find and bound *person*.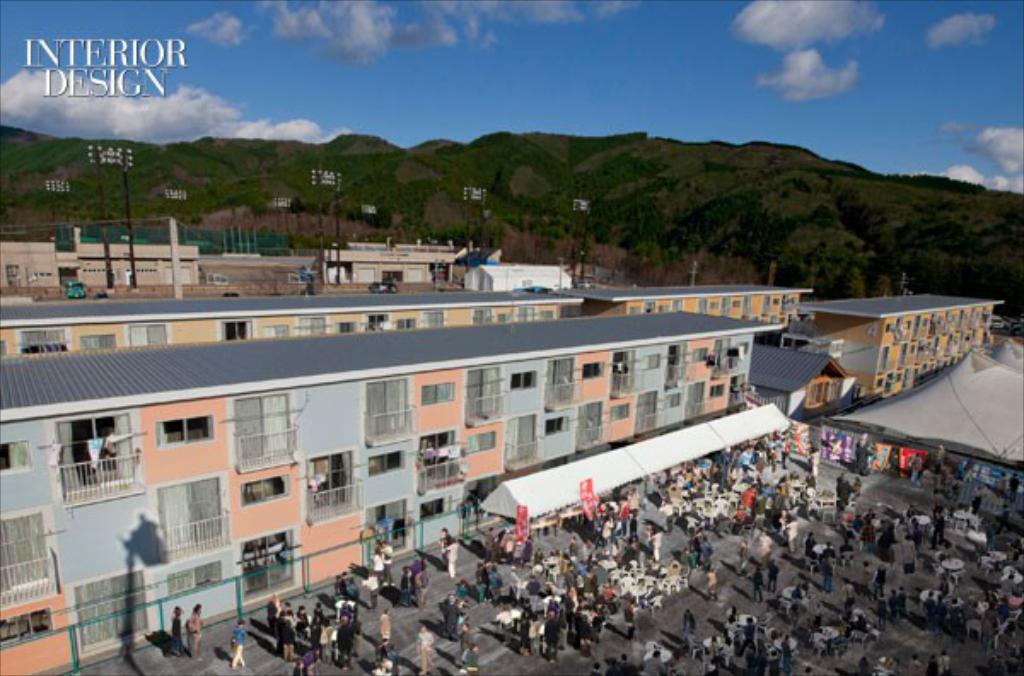
Bound: (x1=225, y1=623, x2=246, y2=671).
